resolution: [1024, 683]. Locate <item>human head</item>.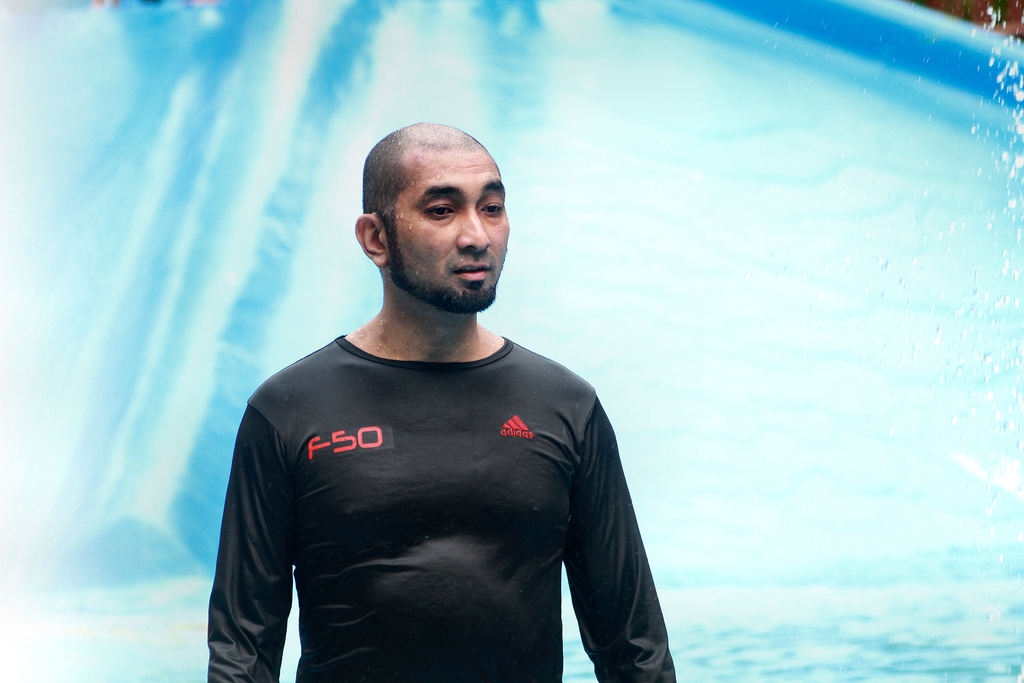
box(350, 120, 510, 306).
